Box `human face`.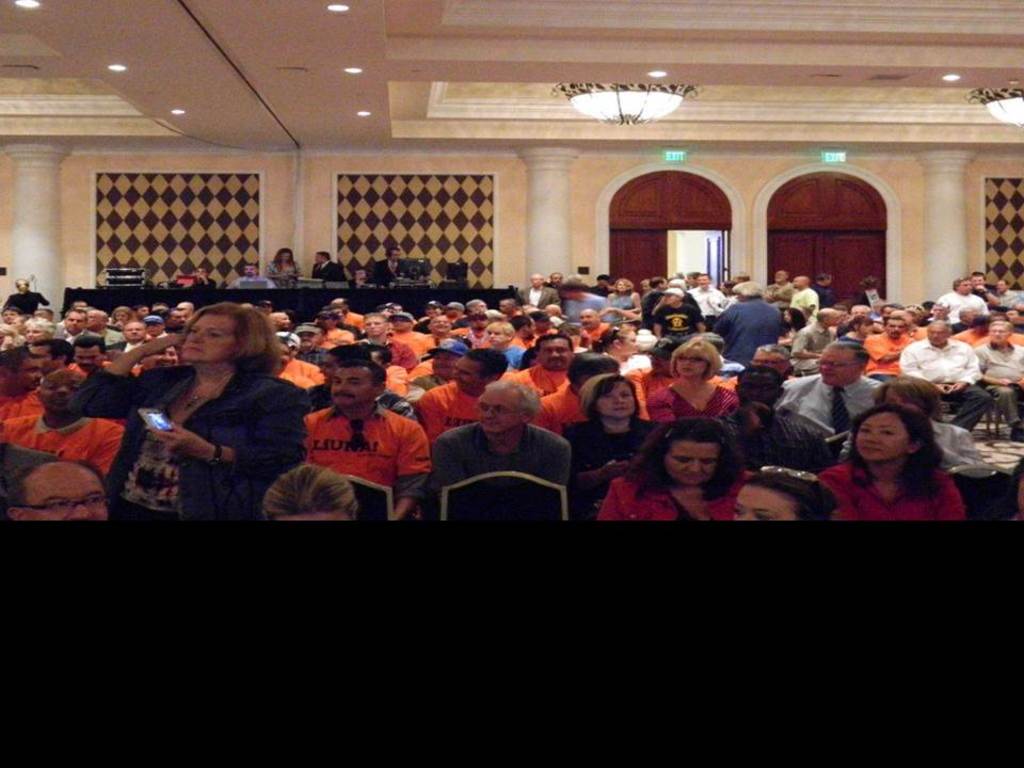
<bbox>621, 334, 640, 353</bbox>.
